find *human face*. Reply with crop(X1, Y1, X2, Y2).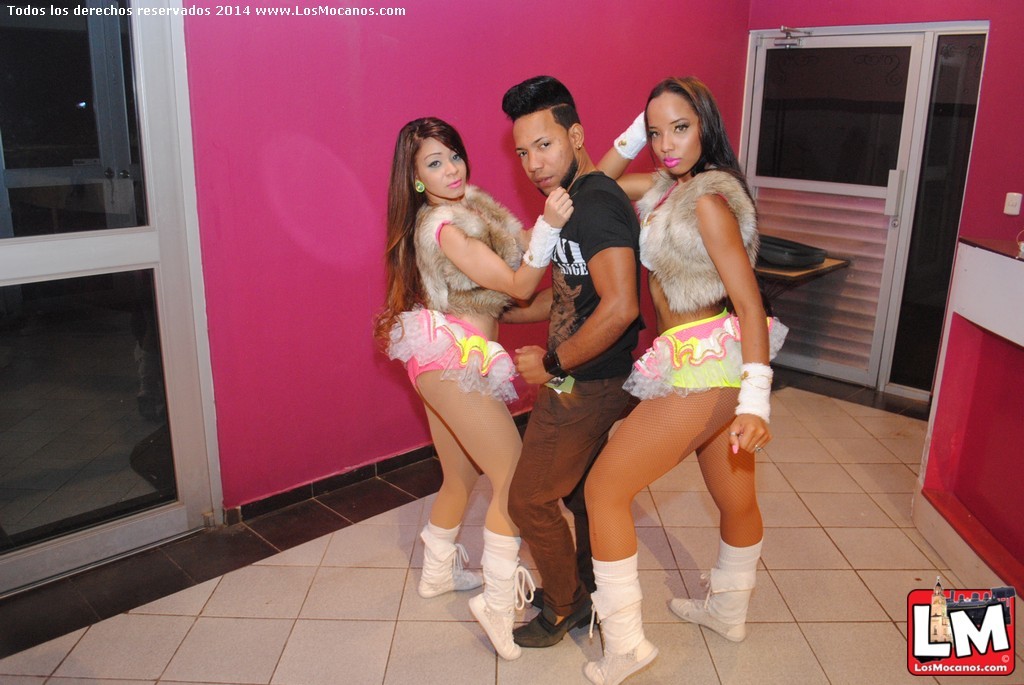
crop(512, 108, 574, 197).
